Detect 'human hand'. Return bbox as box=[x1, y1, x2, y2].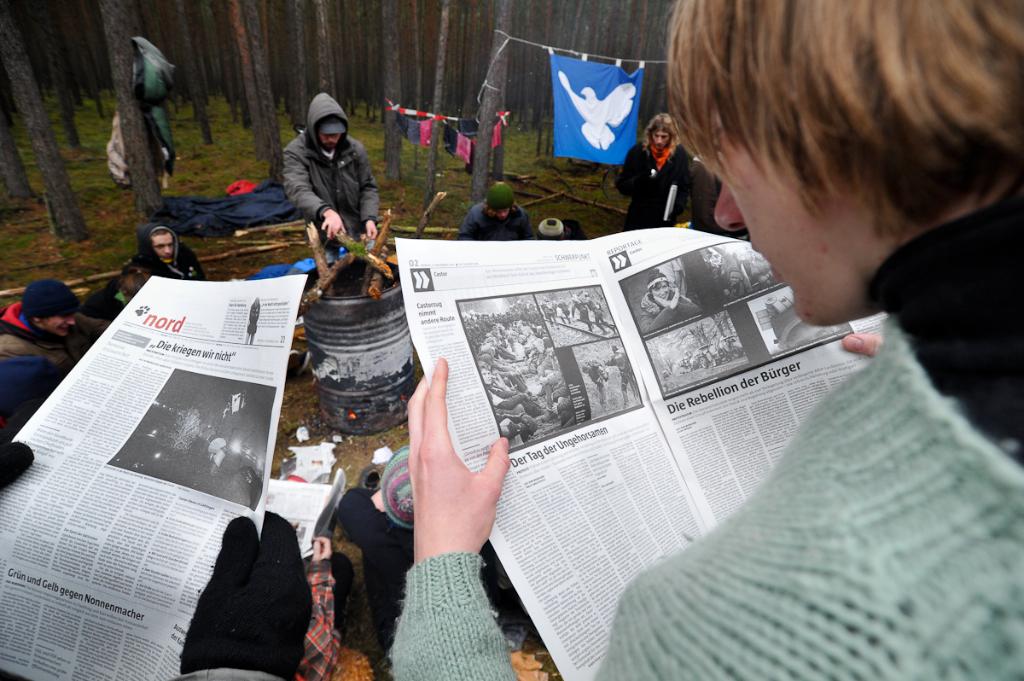
box=[321, 209, 349, 244].
